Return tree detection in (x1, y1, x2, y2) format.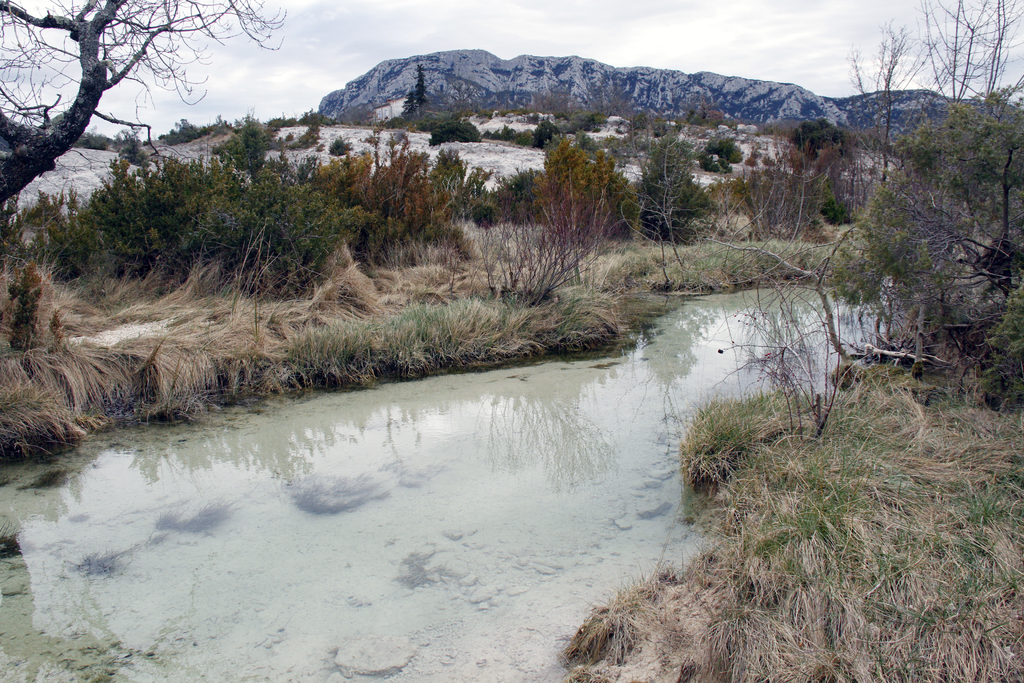
(723, 0, 1023, 417).
